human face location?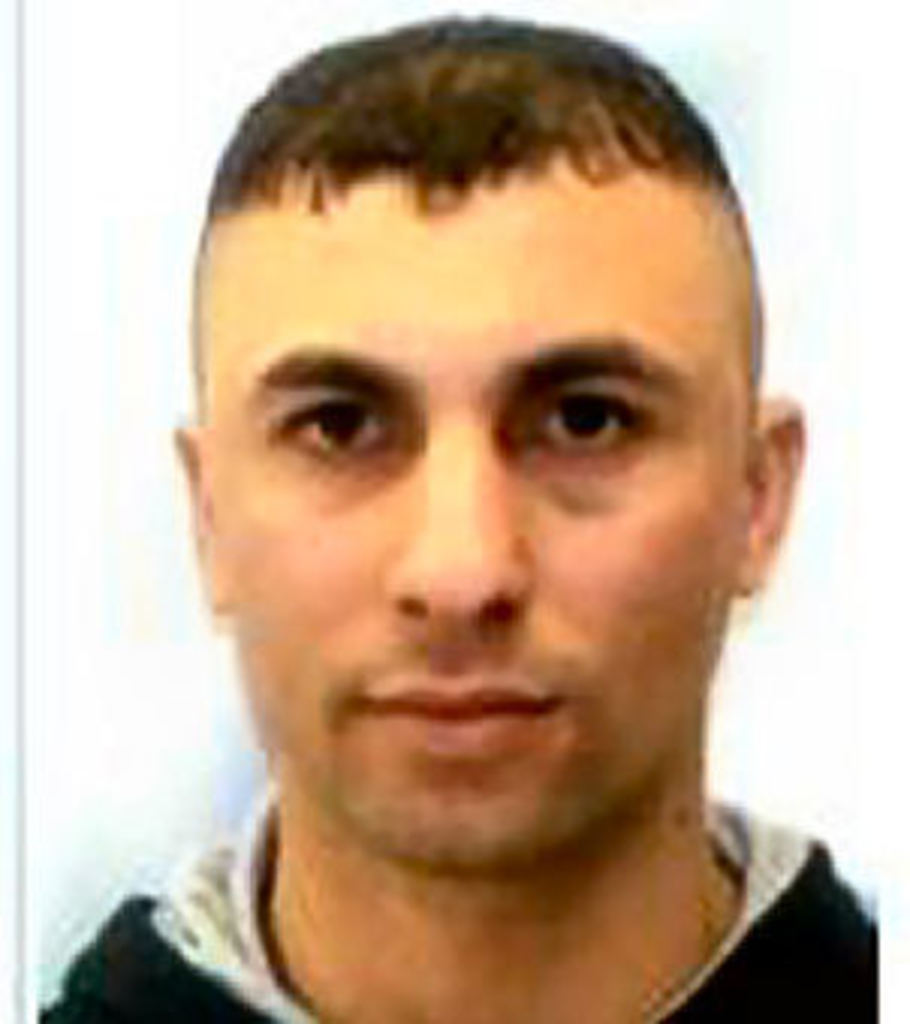
(left=205, top=184, right=744, bottom=870)
